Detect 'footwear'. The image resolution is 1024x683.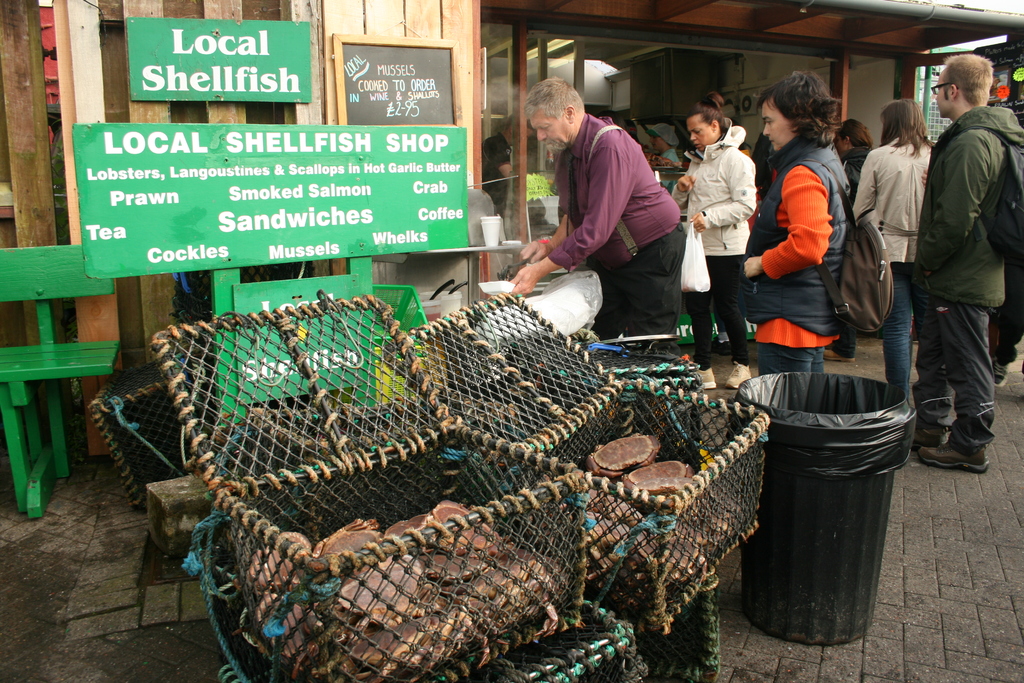
[x1=725, y1=361, x2=753, y2=388].
